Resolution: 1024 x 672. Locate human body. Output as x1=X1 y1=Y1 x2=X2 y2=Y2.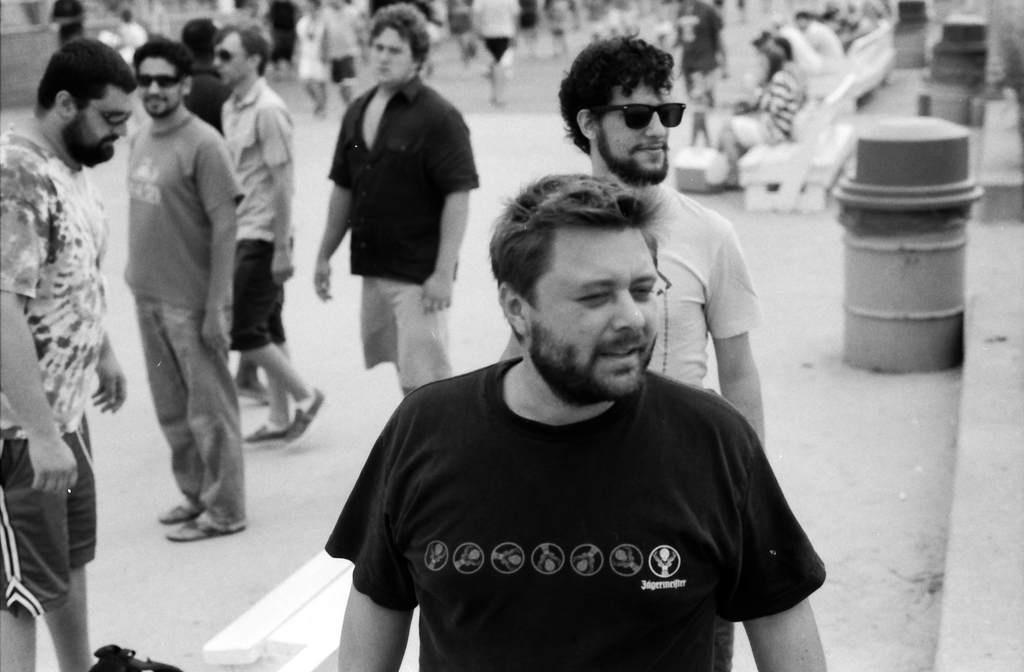
x1=315 y1=1 x2=483 y2=397.
